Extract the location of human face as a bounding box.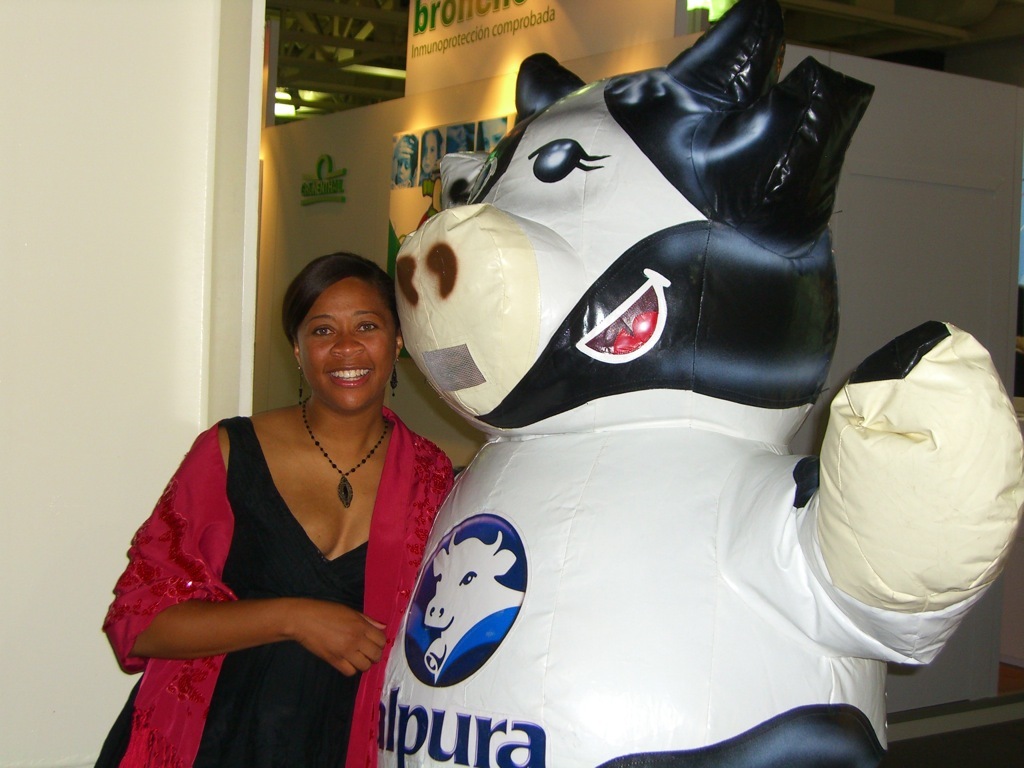
[left=297, top=278, right=395, bottom=411].
